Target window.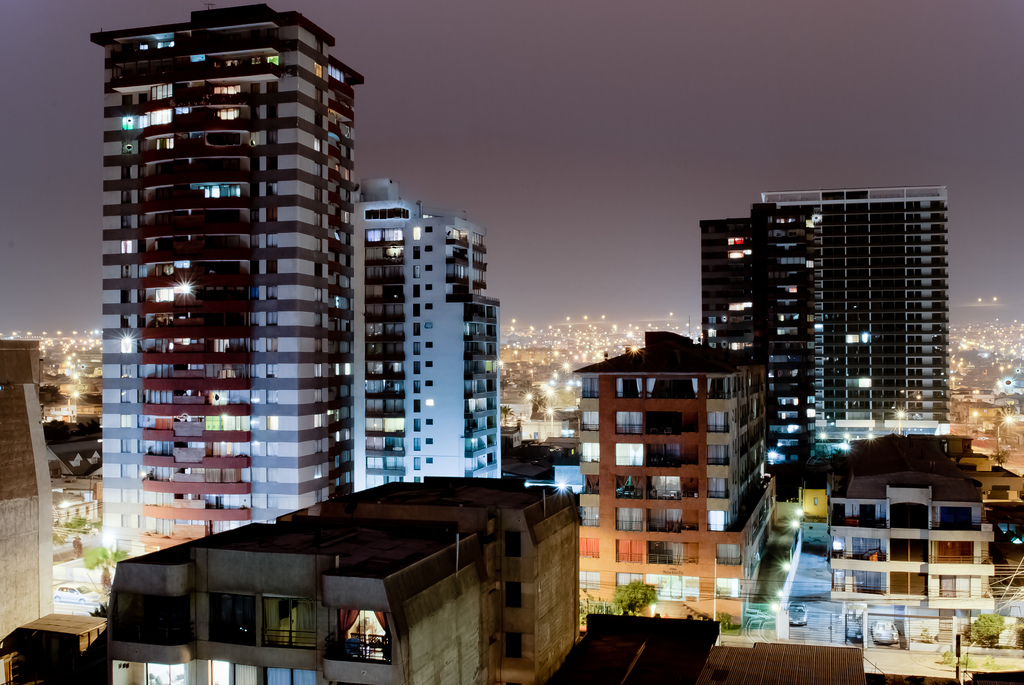
Target region: Rect(941, 505, 983, 528).
